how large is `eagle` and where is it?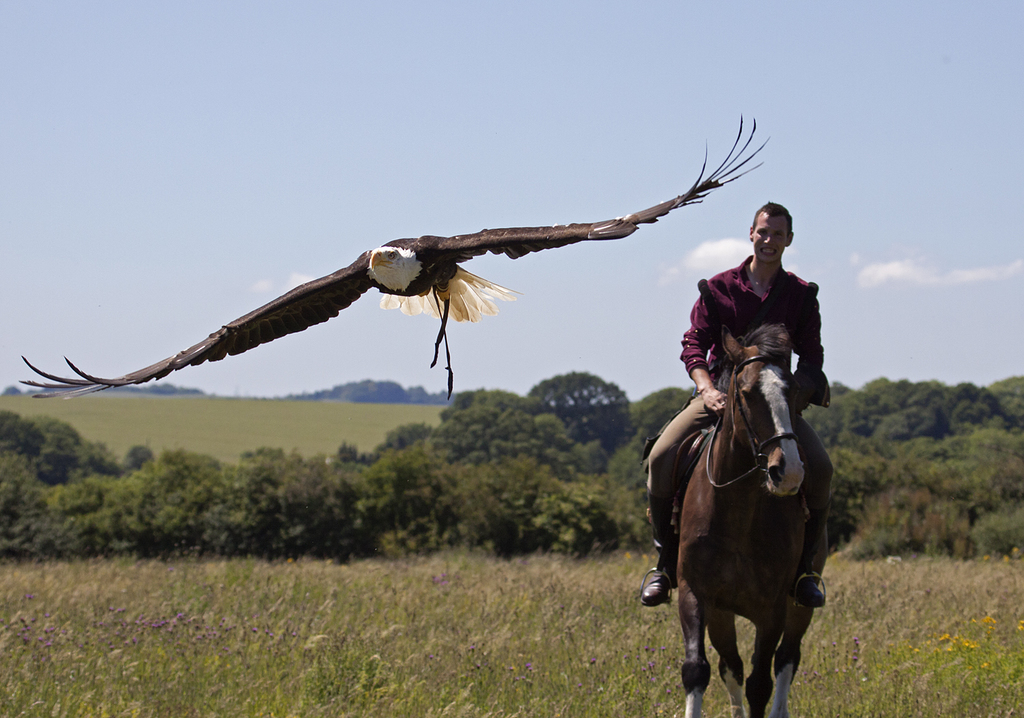
Bounding box: x1=13 y1=111 x2=780 y2=407.
